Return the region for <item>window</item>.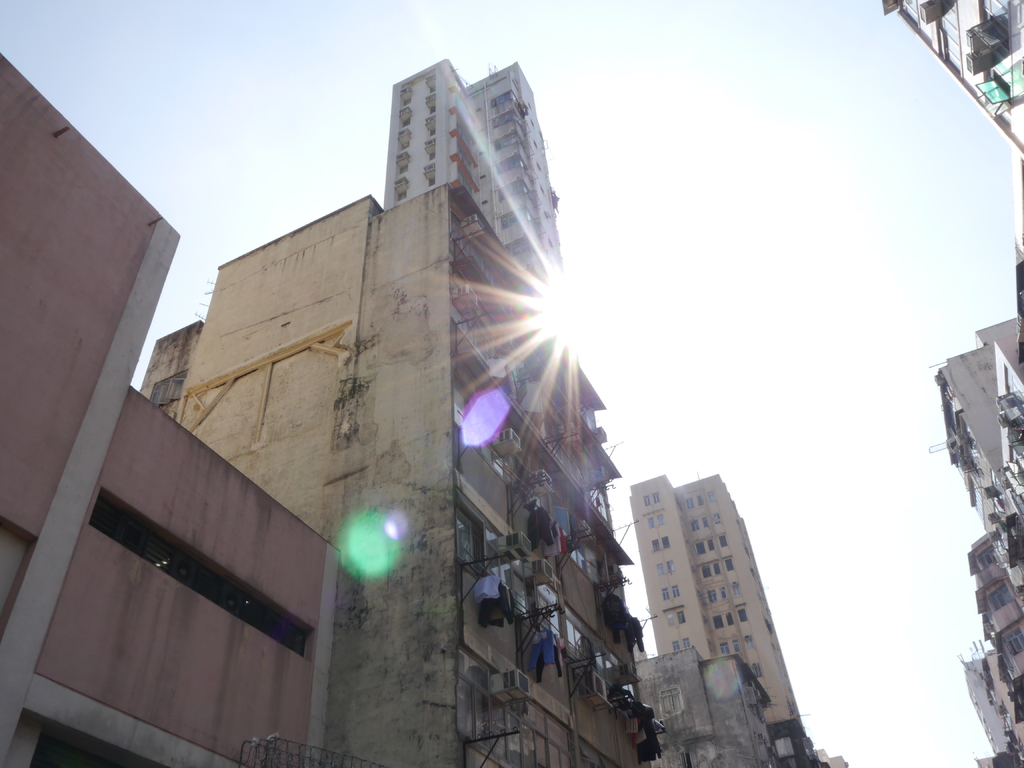
[x1=985, y1=547, x2=994, y2=563].
